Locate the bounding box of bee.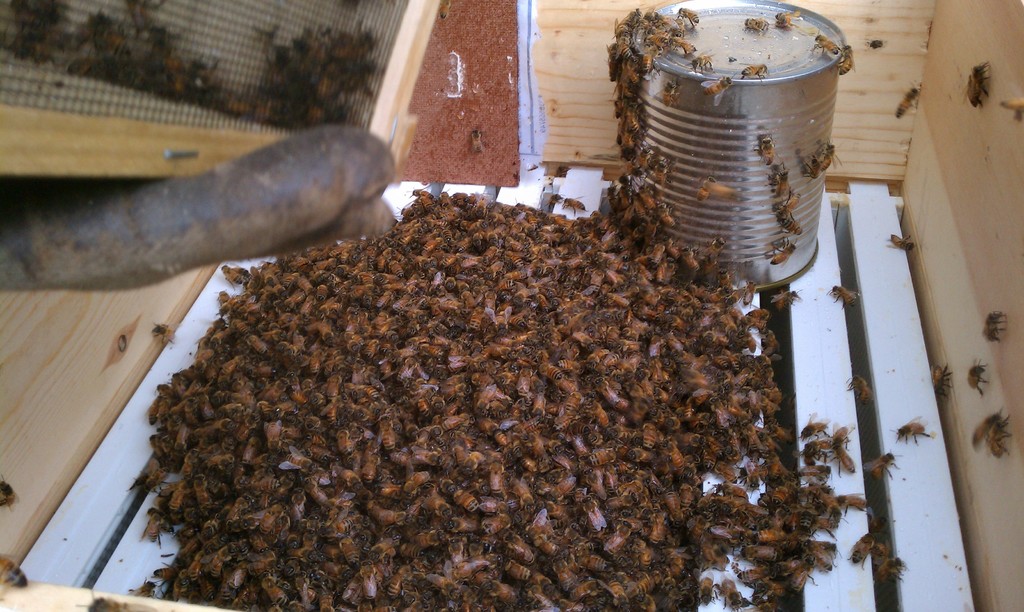
Bounding box: detection(771, 163, 793, 197).
